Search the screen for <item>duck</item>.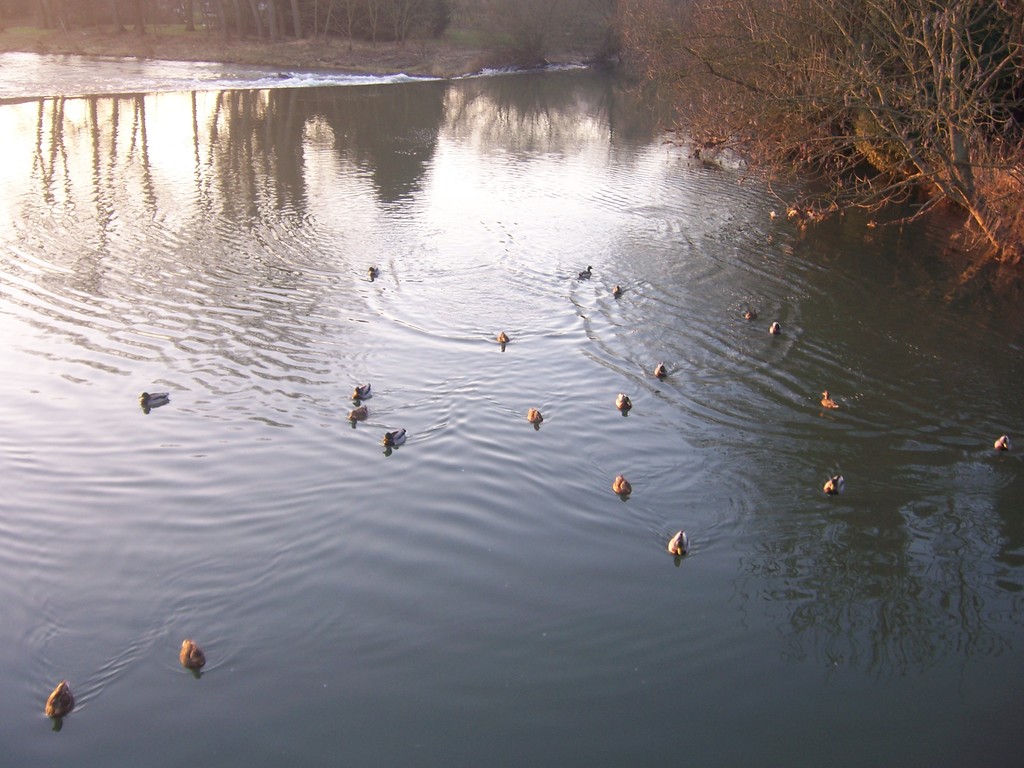
Found at pyautogui.locateOnScreen(770, 318, 781, 337).
